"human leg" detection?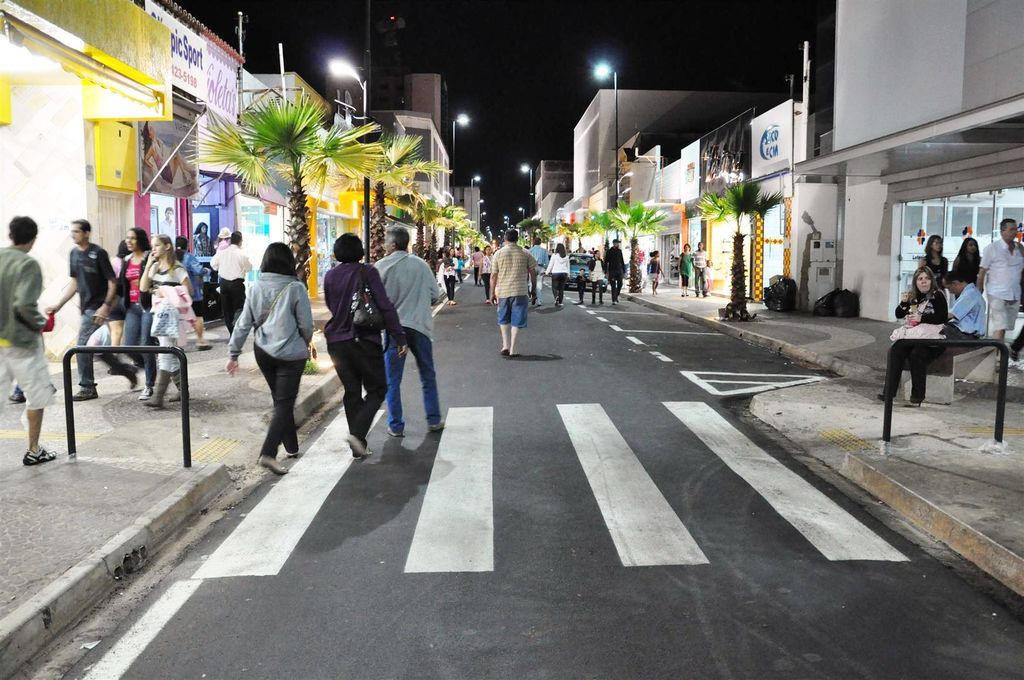
detection(345, 337, 385, 453)
